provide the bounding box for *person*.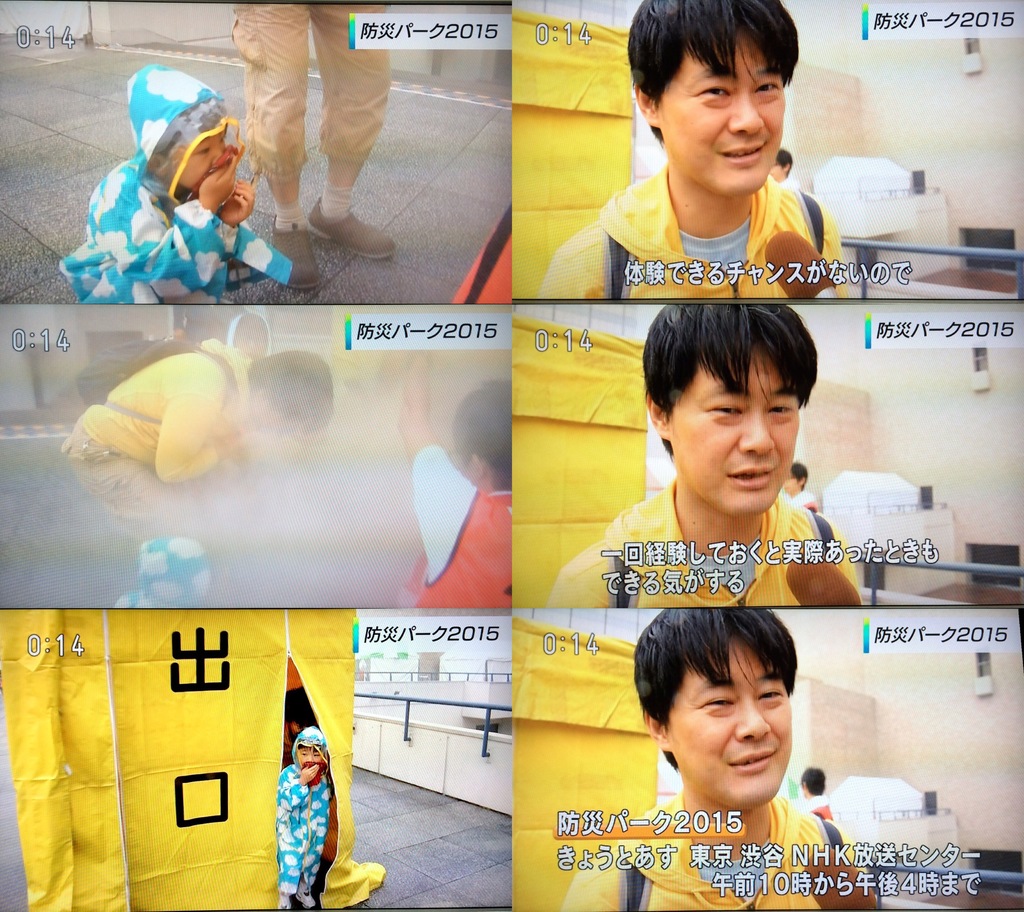
542/3/845/300.
